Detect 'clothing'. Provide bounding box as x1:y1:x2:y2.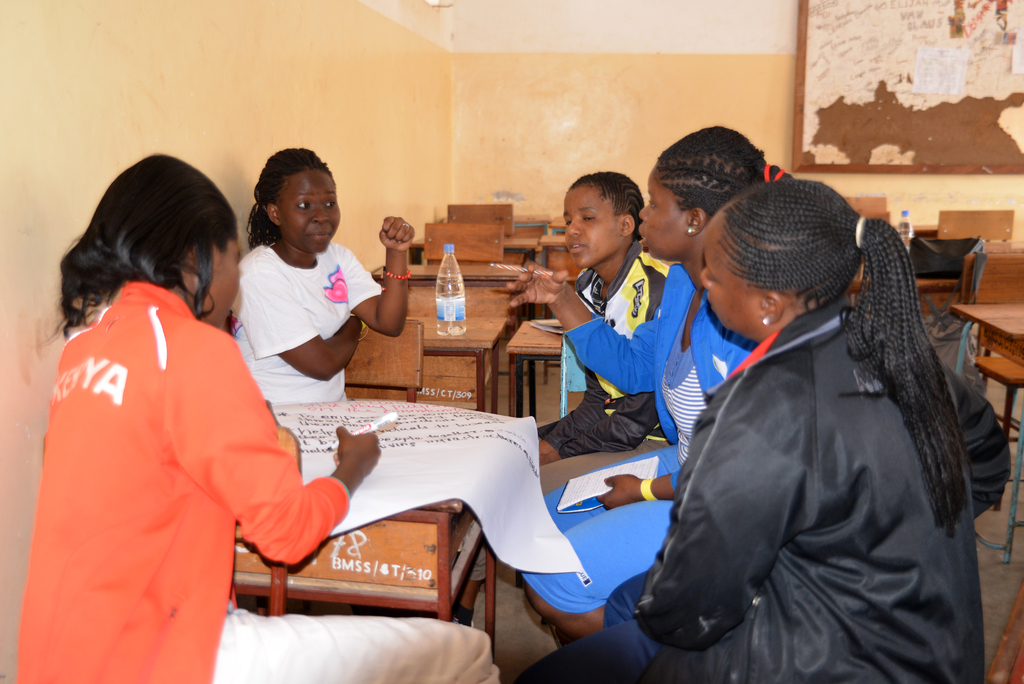
519:258:748:615.
